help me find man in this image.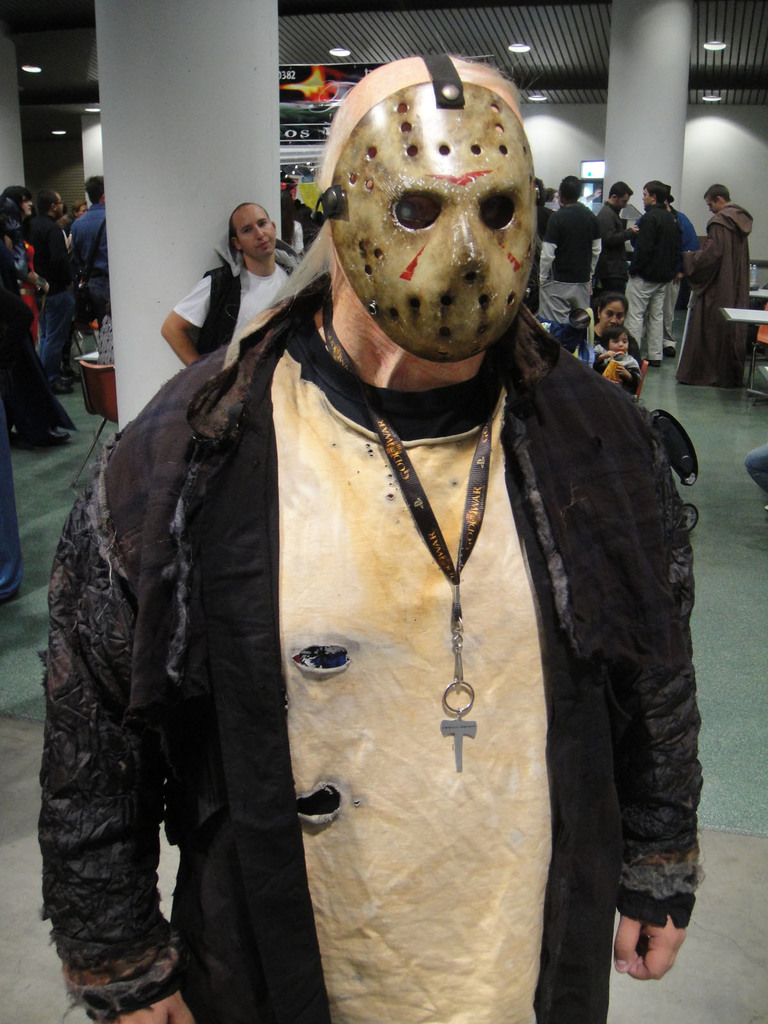
Found it: (left=32, top=186, right=79, bottom=392).
